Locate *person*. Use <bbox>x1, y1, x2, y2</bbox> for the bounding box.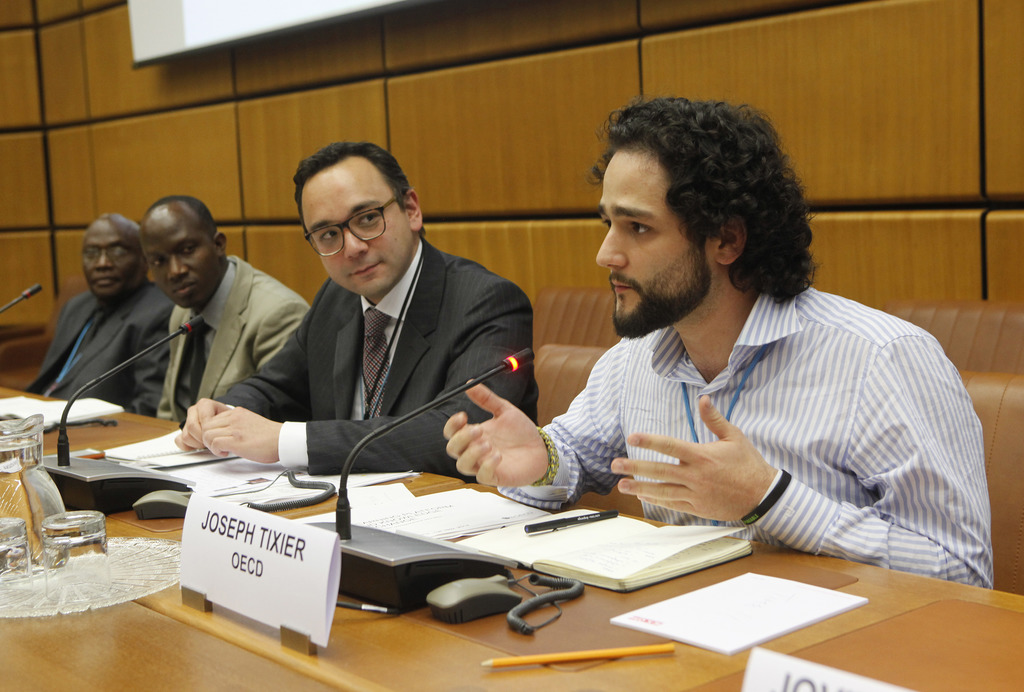
<bbox>225, 117, 540, 523</bbox>.
